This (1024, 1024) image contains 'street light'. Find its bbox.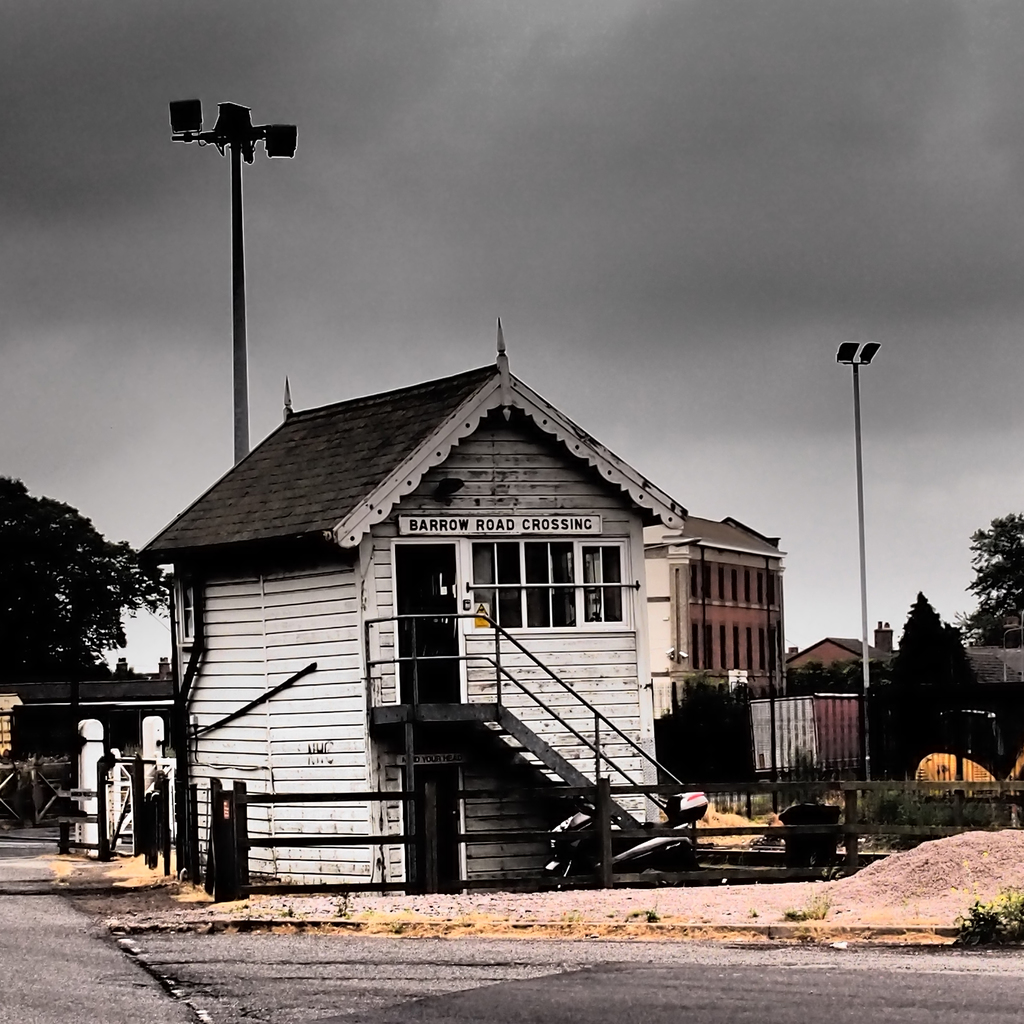
select_region(147, 70, 316, 540).
